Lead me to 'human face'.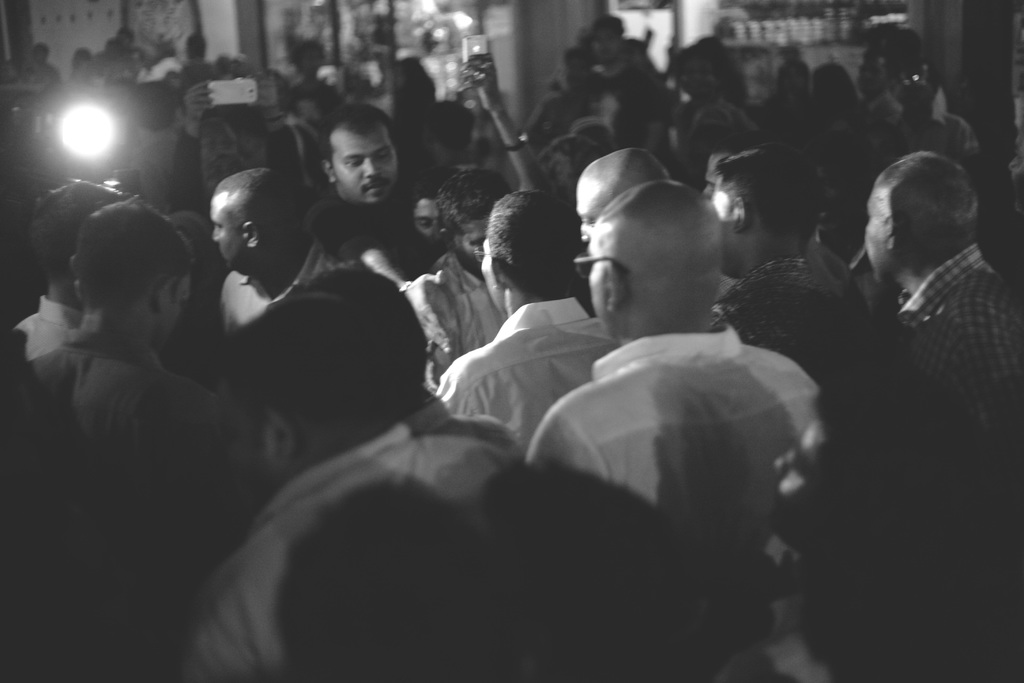
Lead to crop(417, 197, 440, 241).
